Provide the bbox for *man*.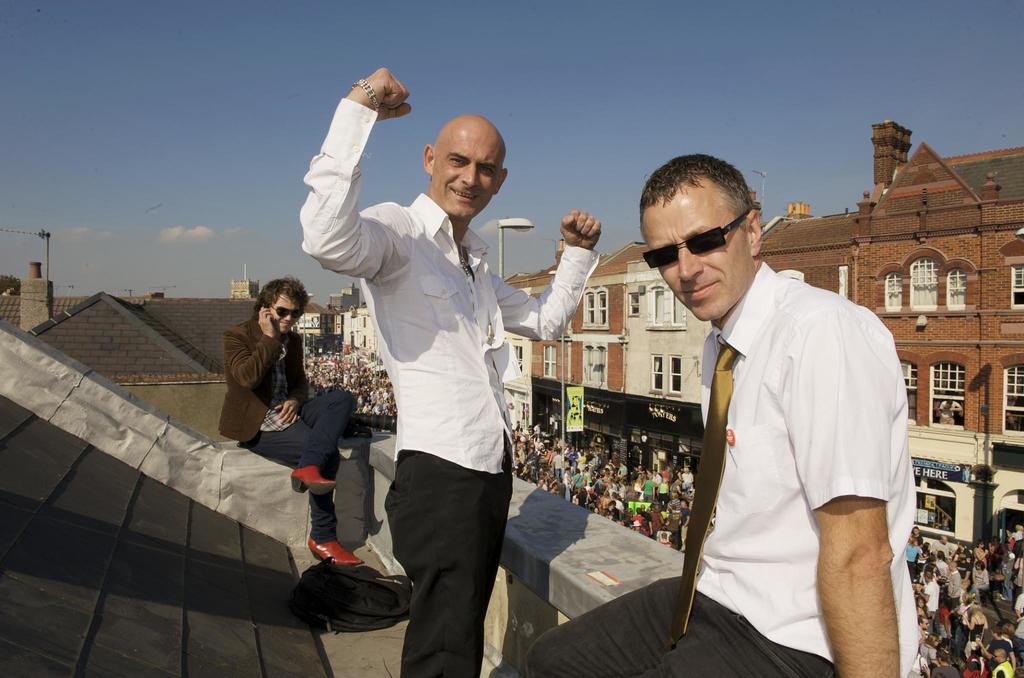
[527,157,927,677].
